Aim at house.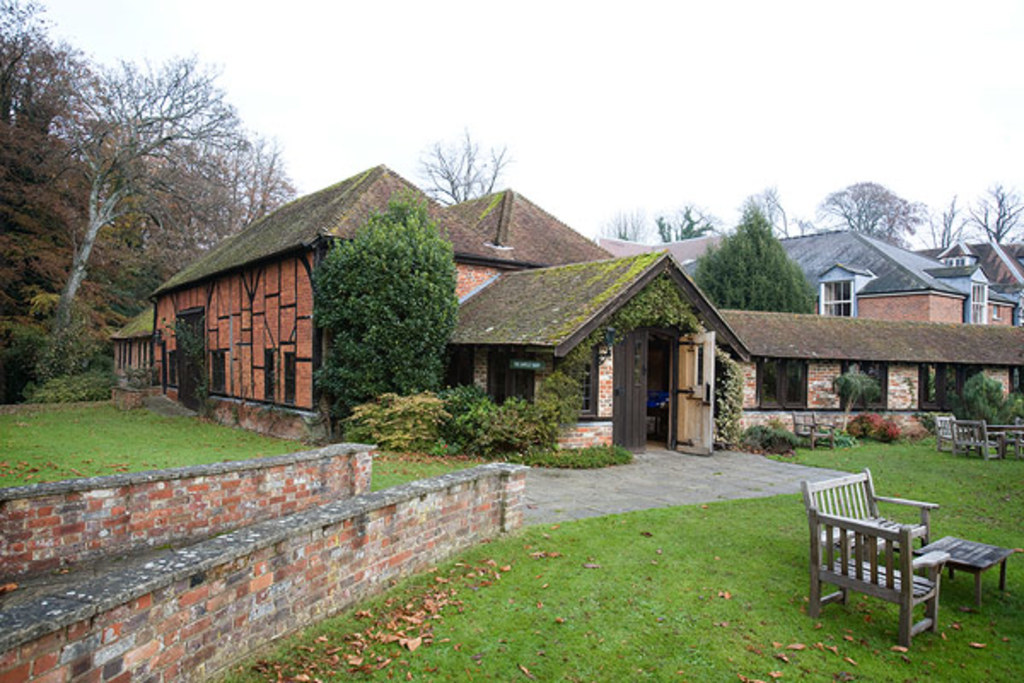
Aimed at {"left": 102, "top": 159, "right": 626, "bottom": 452}.
